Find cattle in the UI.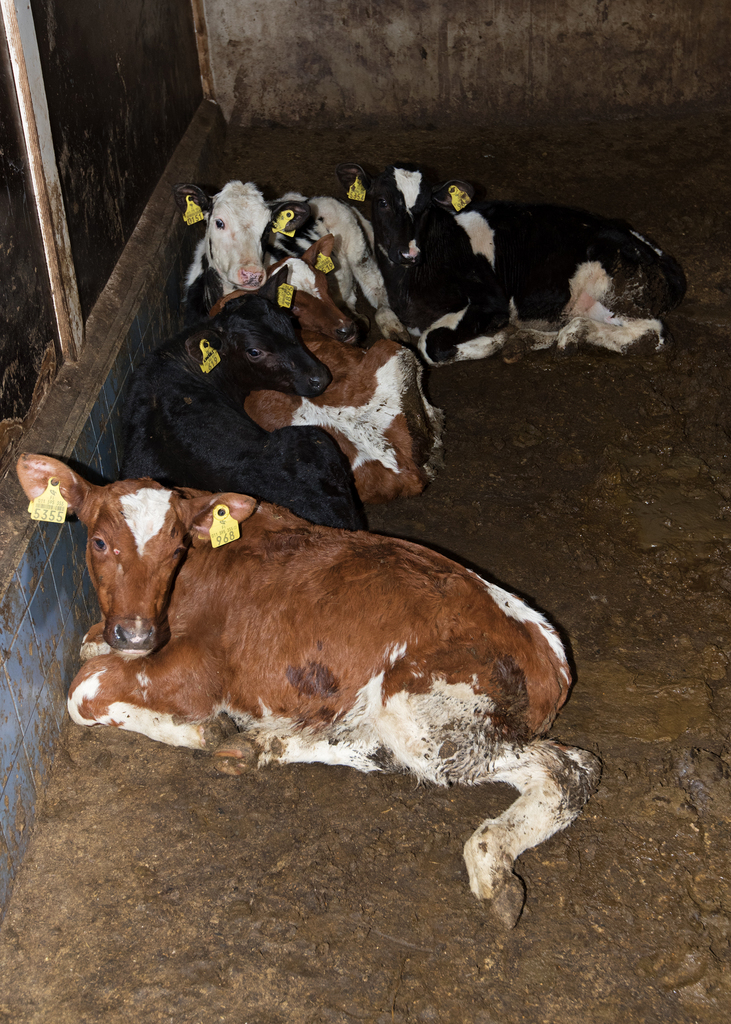
UI element at l=125, t=271, r=389, b=540.
